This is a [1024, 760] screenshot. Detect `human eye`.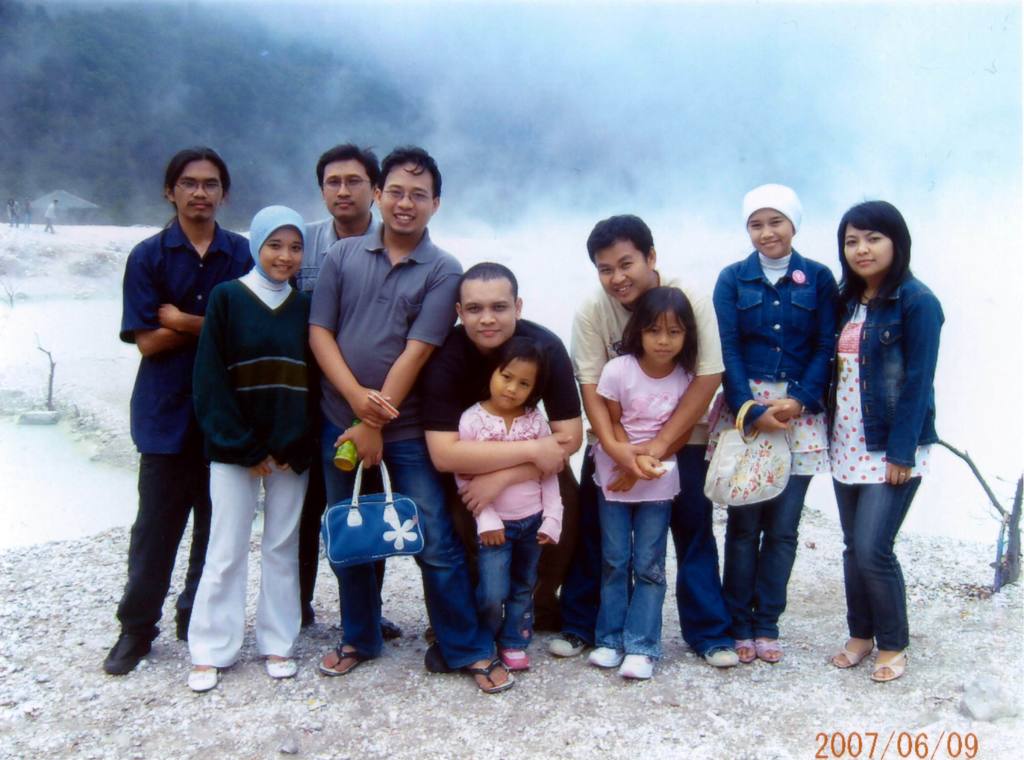
<region>412, 190, 428, 204</region>.
